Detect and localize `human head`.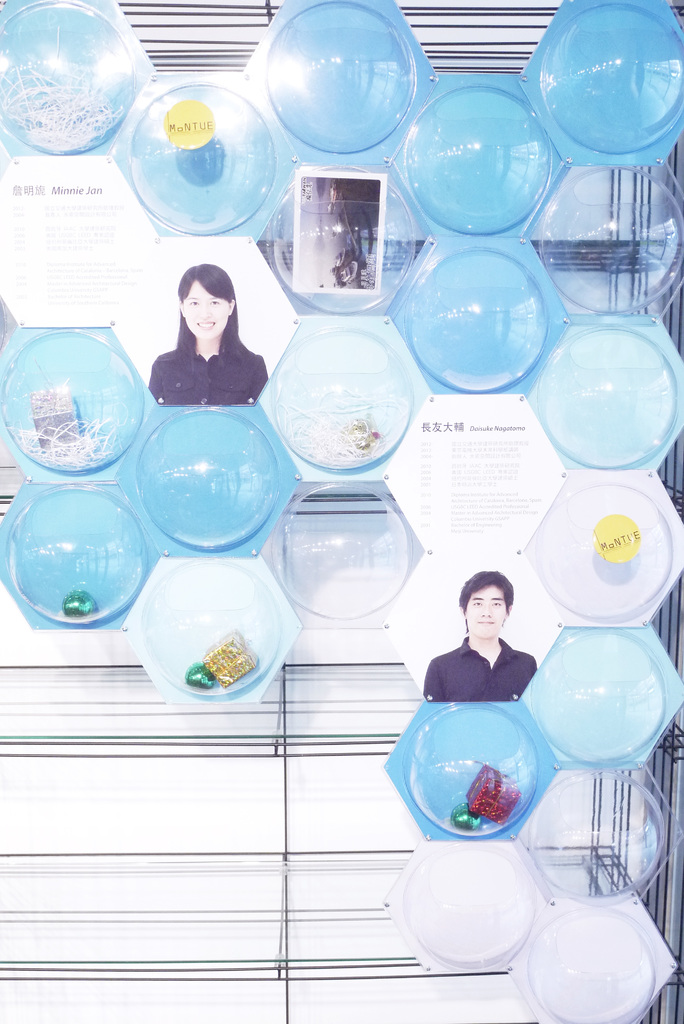
Localized at (x1=161, y1=252, x2=236, y2=337).
